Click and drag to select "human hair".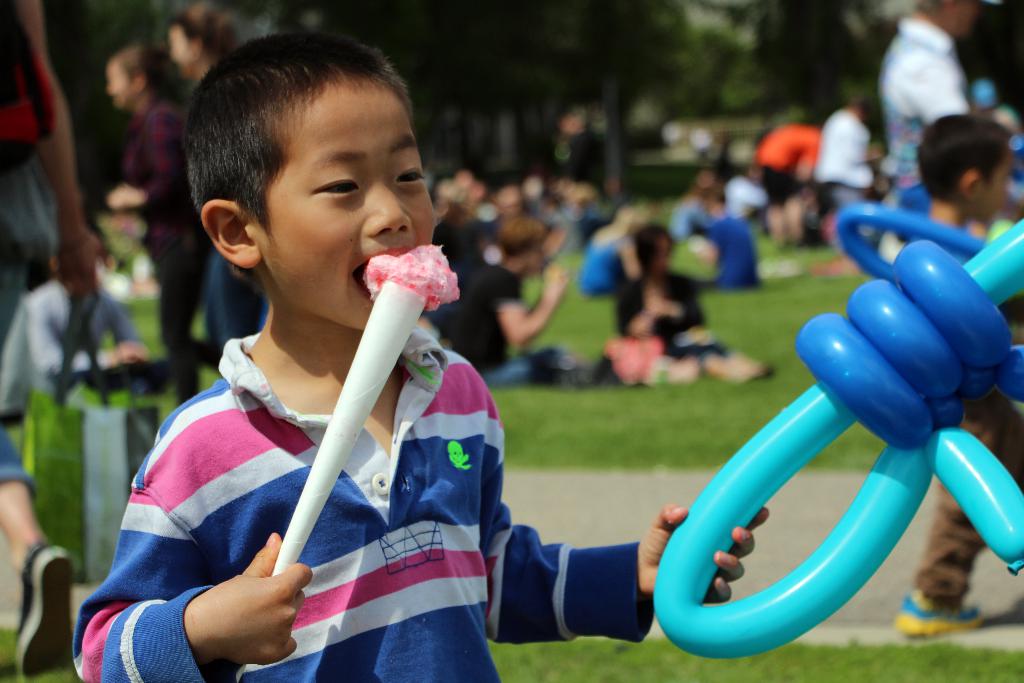
Selection: bbox=[913, 109, 1023, 195].
